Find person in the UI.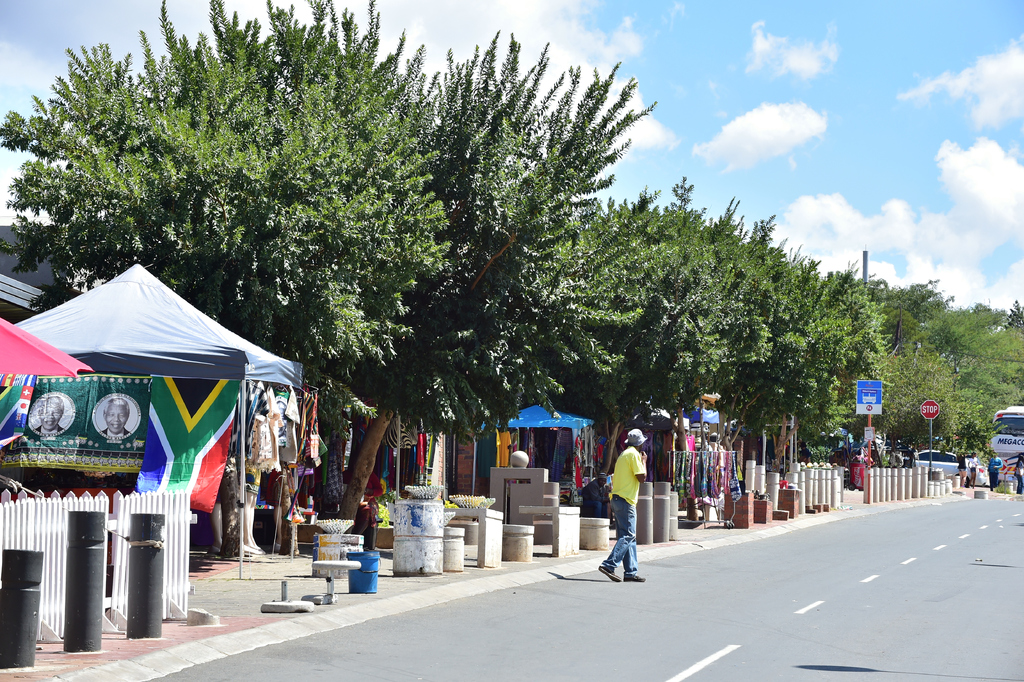
UI element at crop(607, 421, 662, 586).
